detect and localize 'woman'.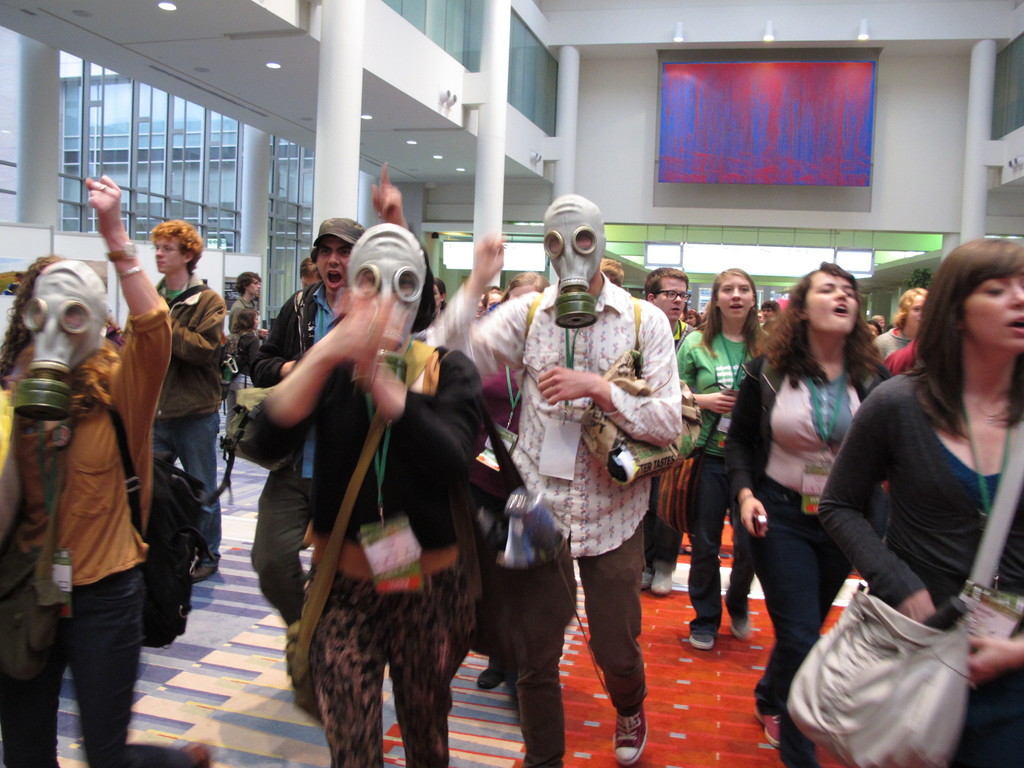
Localized at <region>0, 253, 129, 392</region>.
